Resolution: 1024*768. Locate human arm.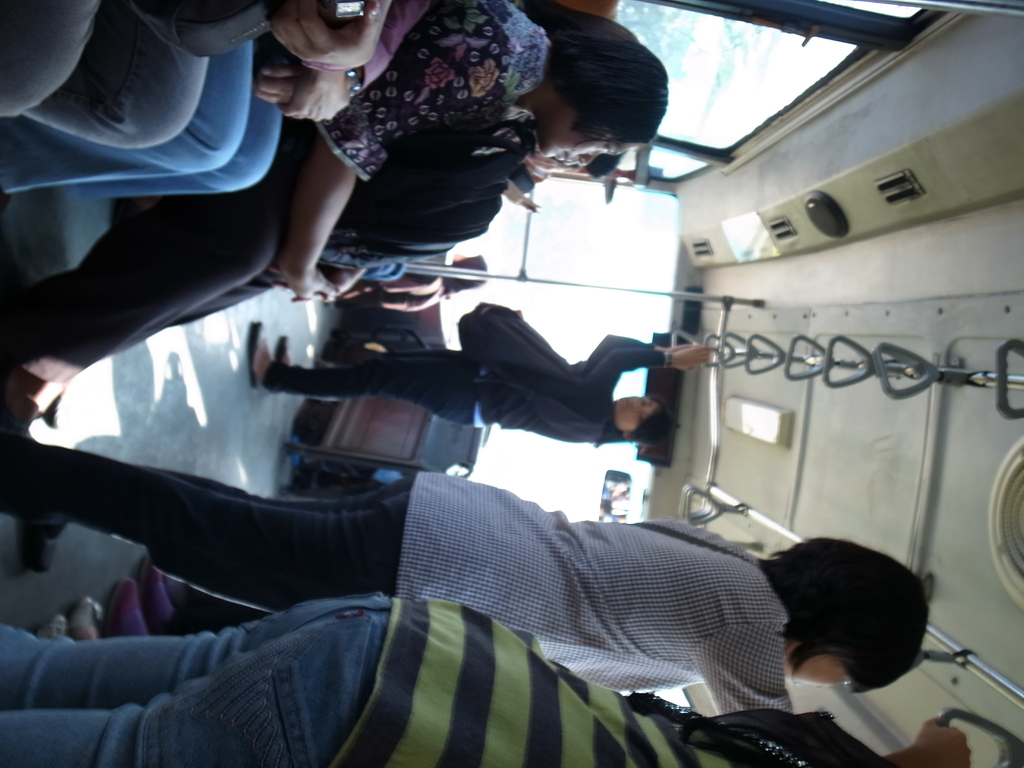
select_region(580, 331, 728, 381).
